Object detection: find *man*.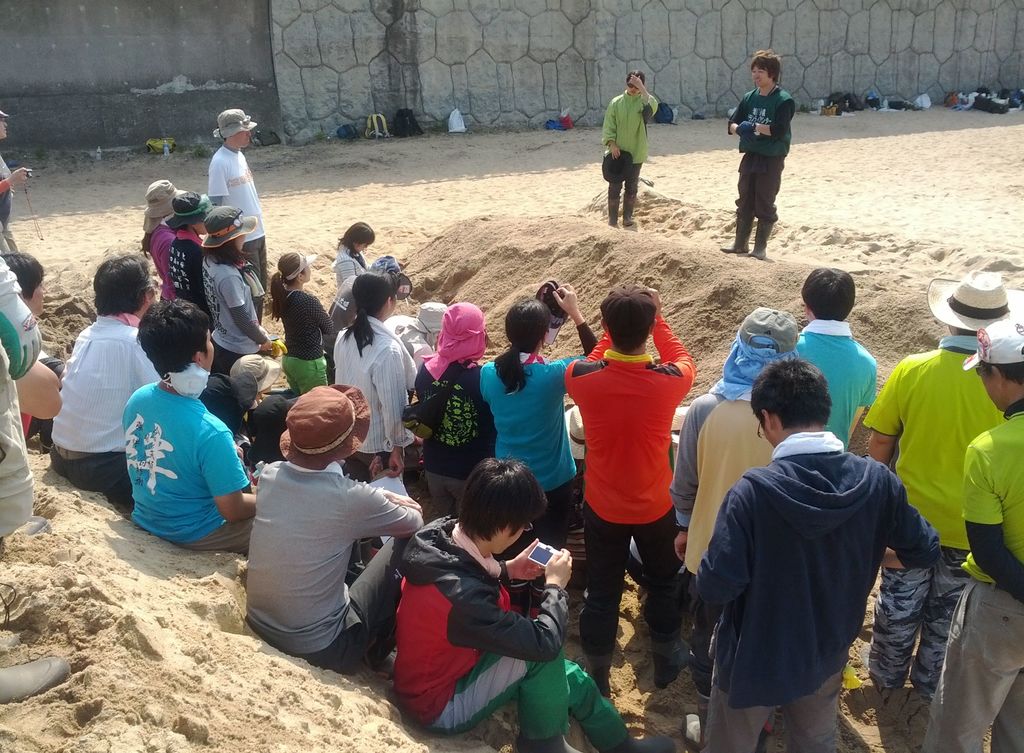
[left=207, top=109, right=266, bottom=323].
